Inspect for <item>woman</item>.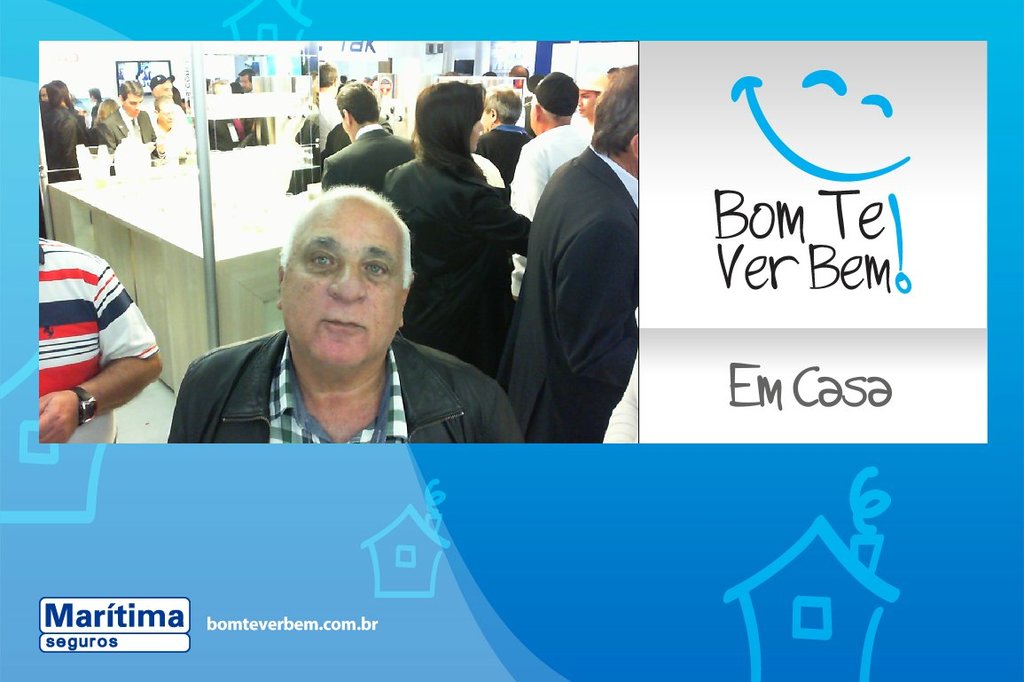
Inspection: [35,79,89,176].
